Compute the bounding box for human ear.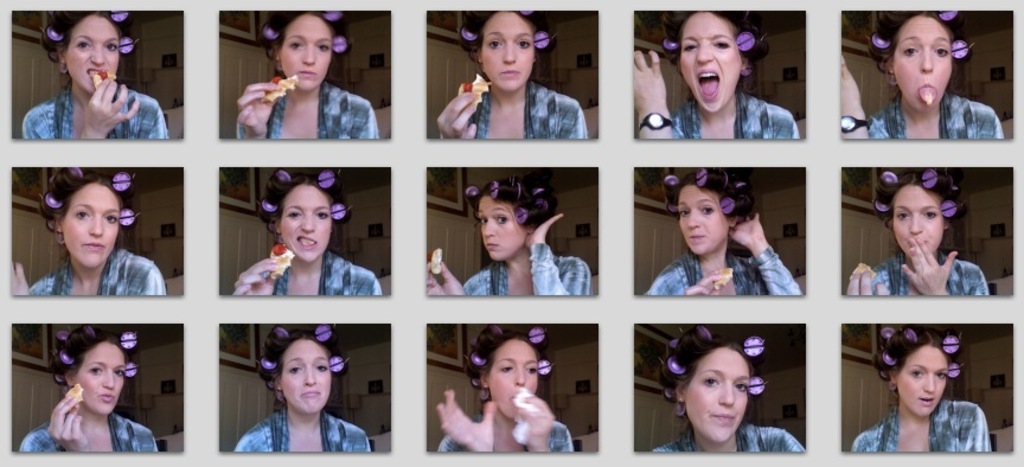
x1=736, y1=51, x2=750, y2=72.
